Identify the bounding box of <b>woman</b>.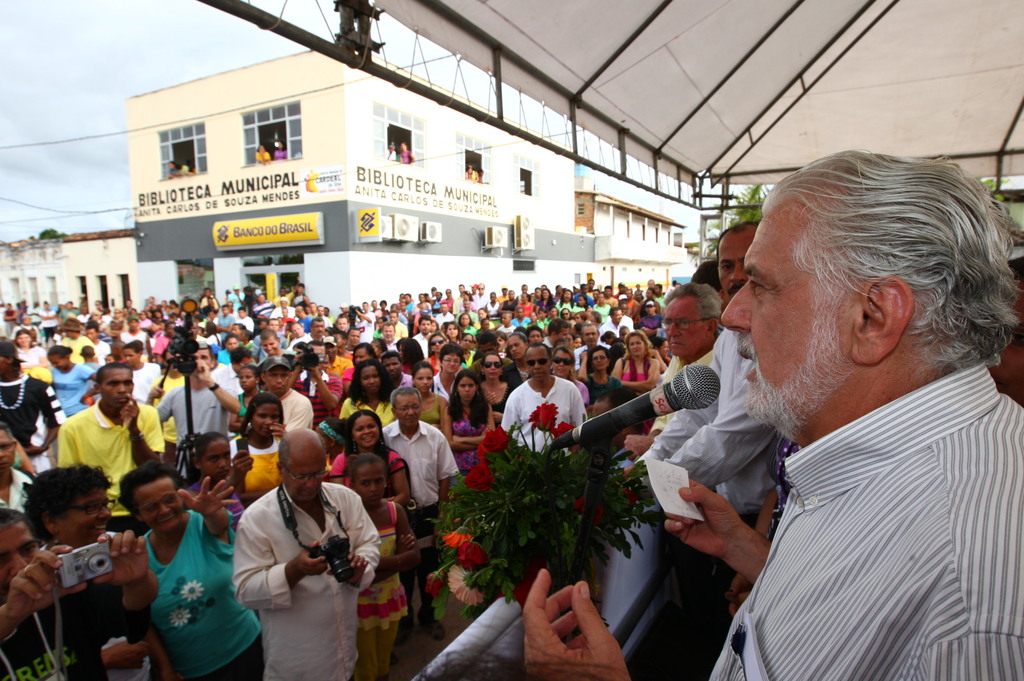
<region>511, 307, 530, 326</region>.
